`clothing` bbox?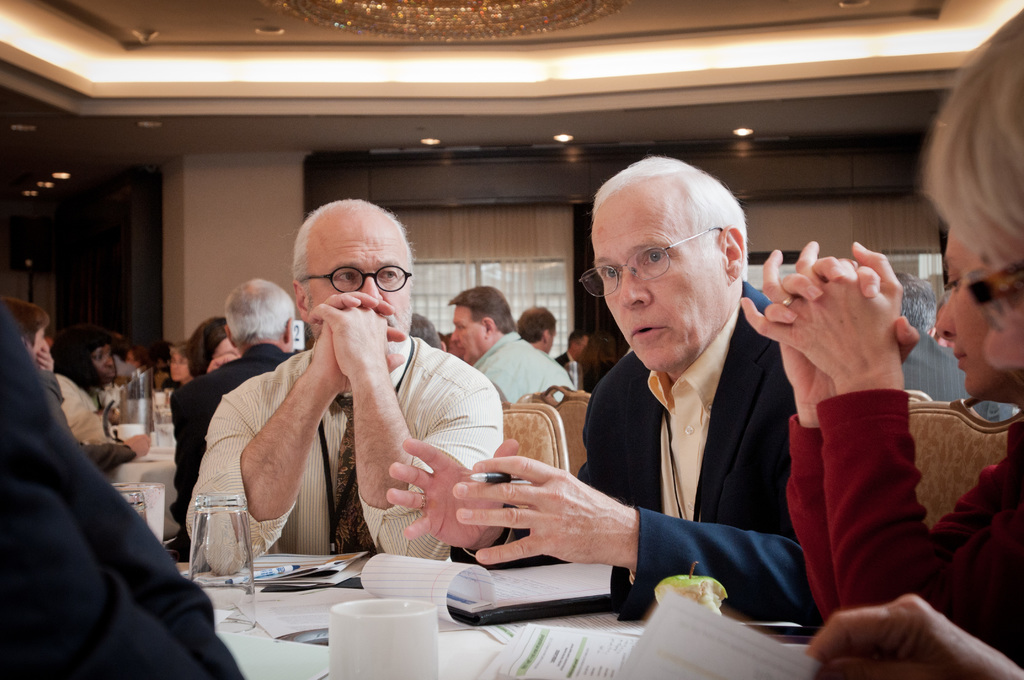
(783, 385, 1023, 679)
